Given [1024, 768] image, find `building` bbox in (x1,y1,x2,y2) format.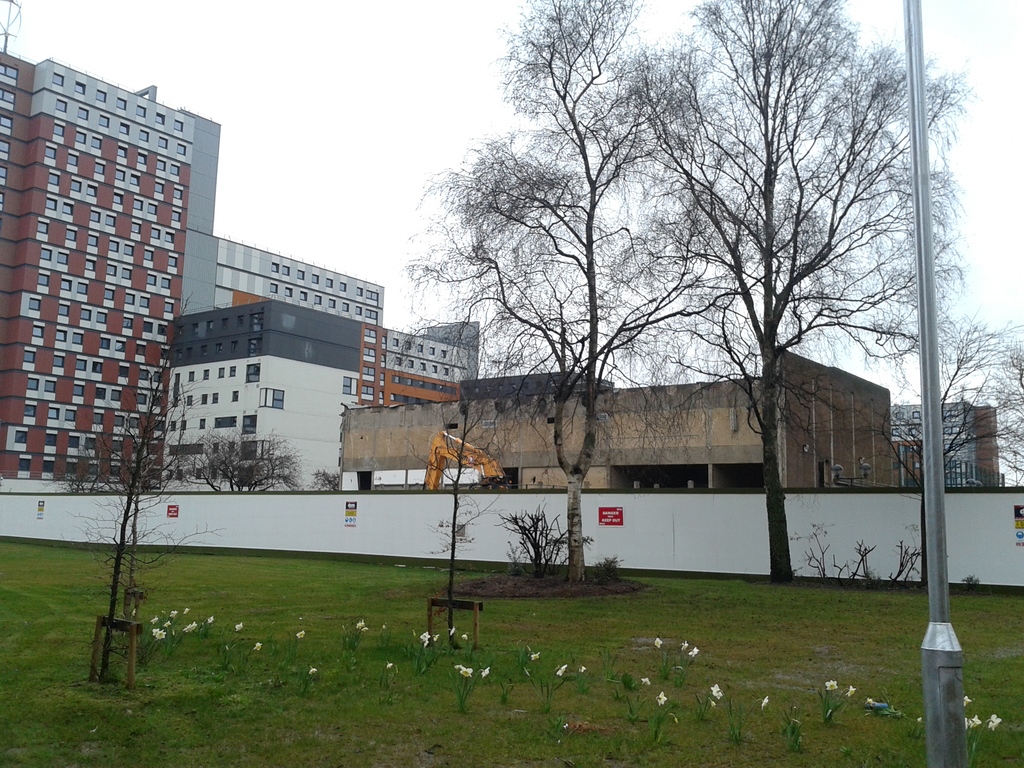
(891,405,1006,490).
